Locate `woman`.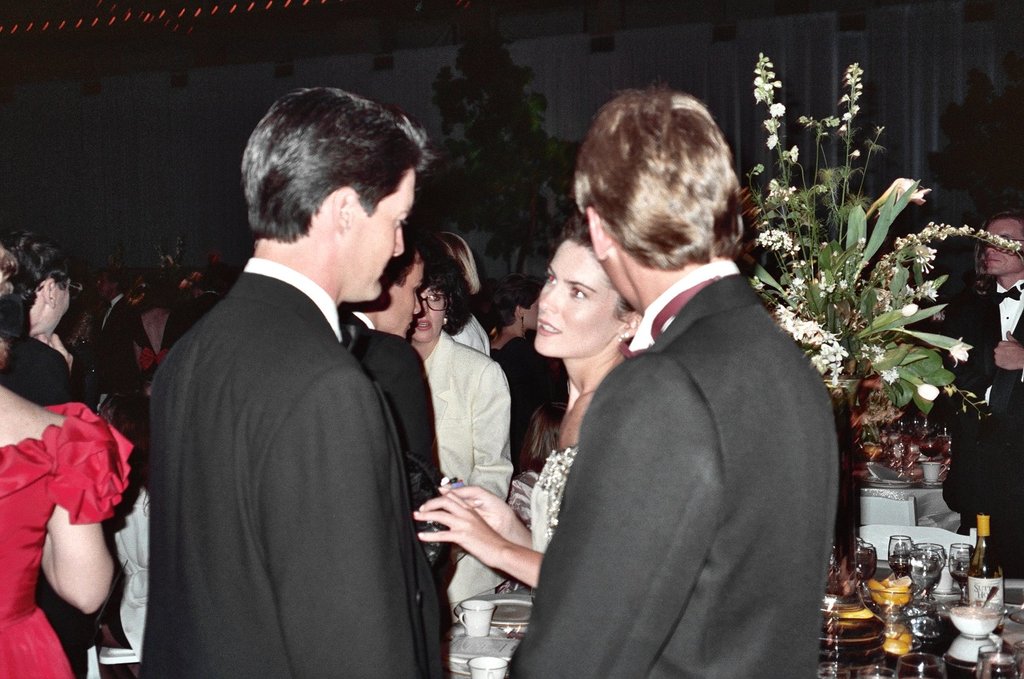
Bounding box: (0,242,135,678).
